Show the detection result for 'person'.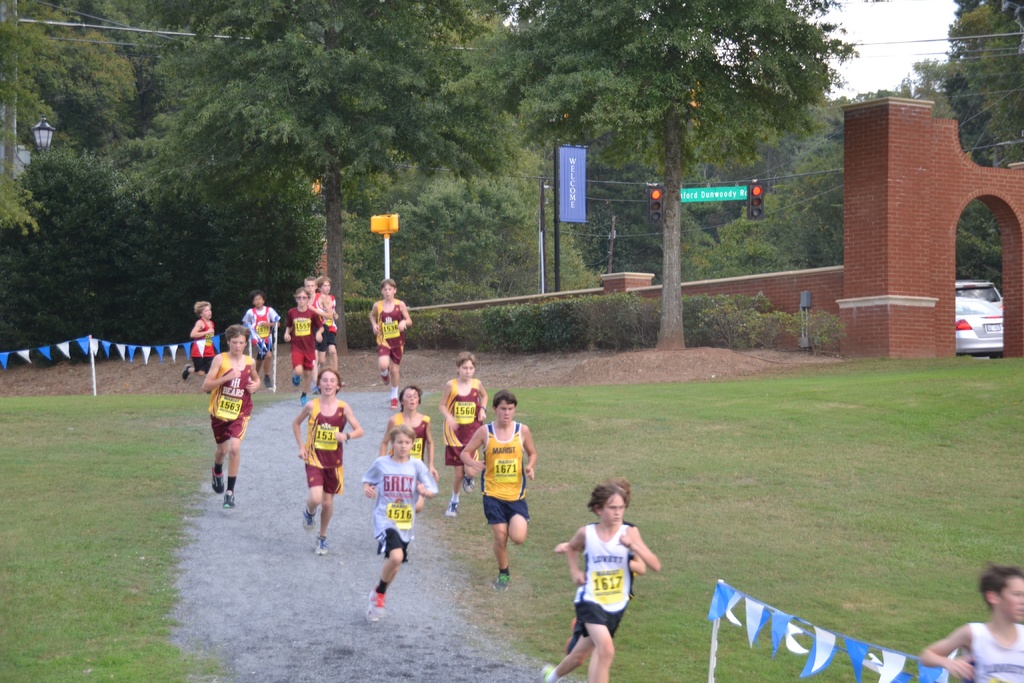
x1=371, y1=274, x2=417, y2=409.
